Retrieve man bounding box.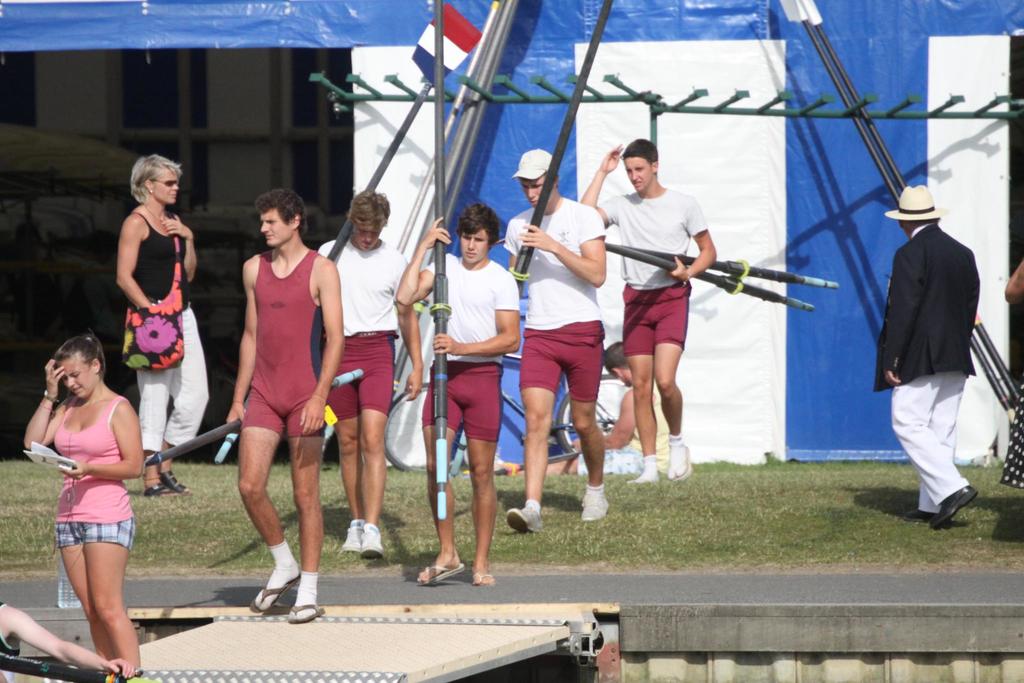
Bounding box: [577, 137, 720, 480].
